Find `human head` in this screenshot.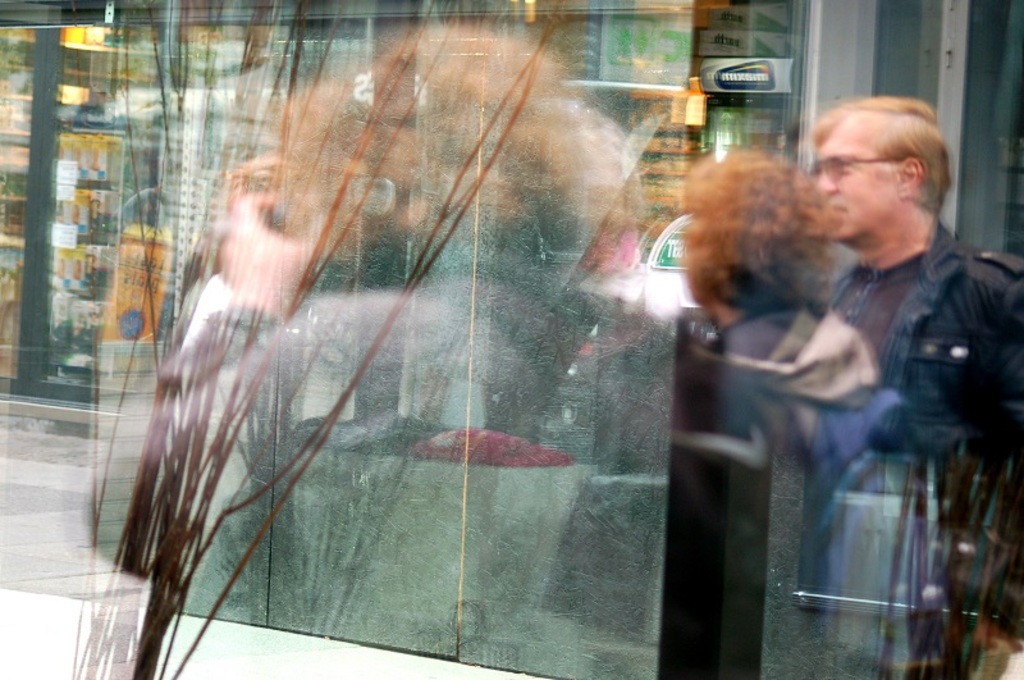
The bounding box for `human head` is 808 90 966 254.
